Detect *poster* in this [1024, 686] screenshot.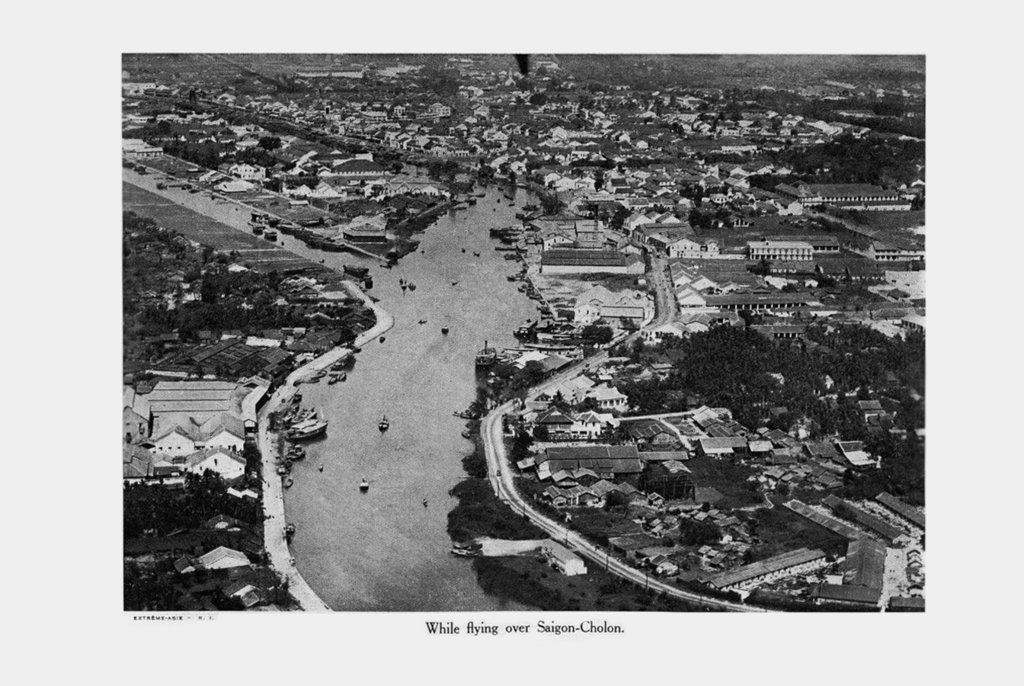
Detection: detection(126, 54, 926, 612).
